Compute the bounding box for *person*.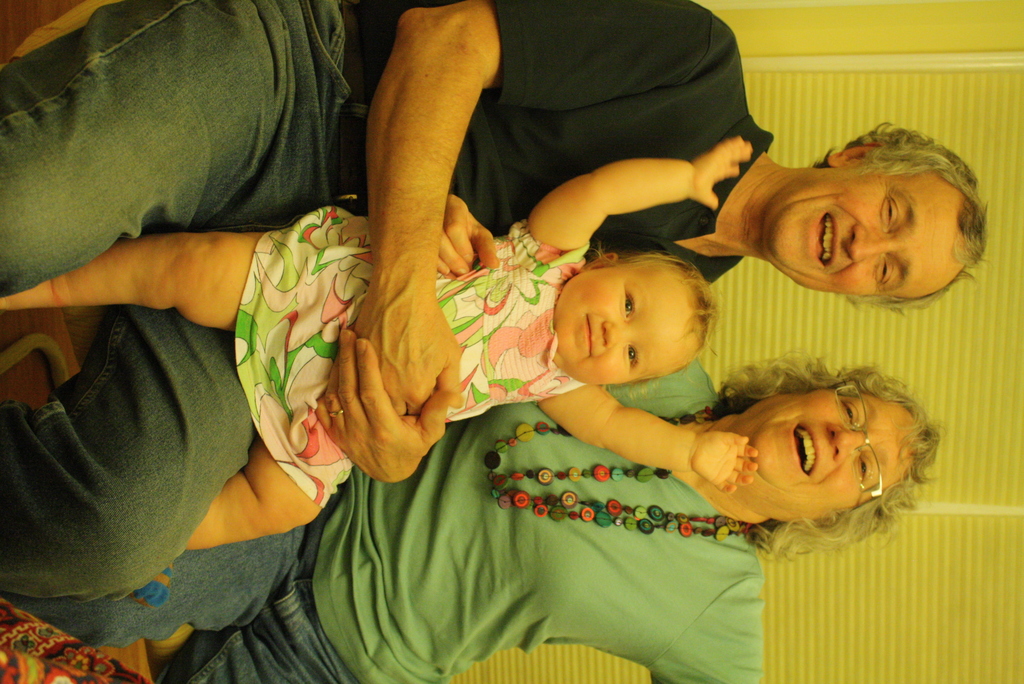
select_region(0, 349, 934, 683).
